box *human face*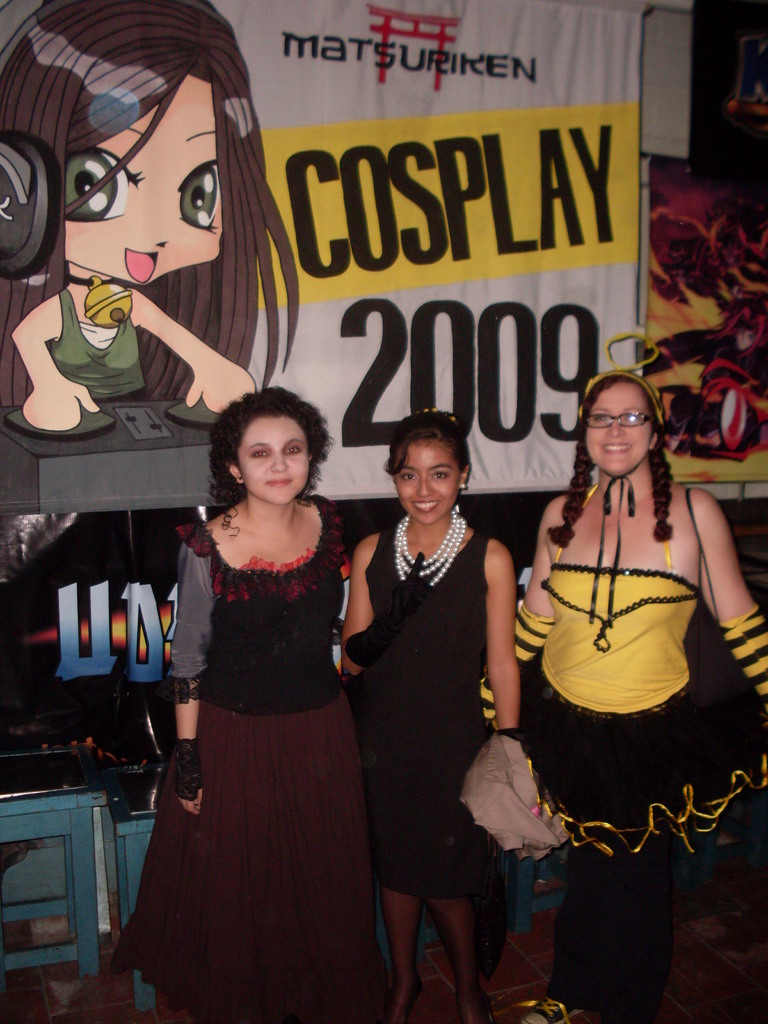
[x1=584, y1=382, x2=653, y2=478]
